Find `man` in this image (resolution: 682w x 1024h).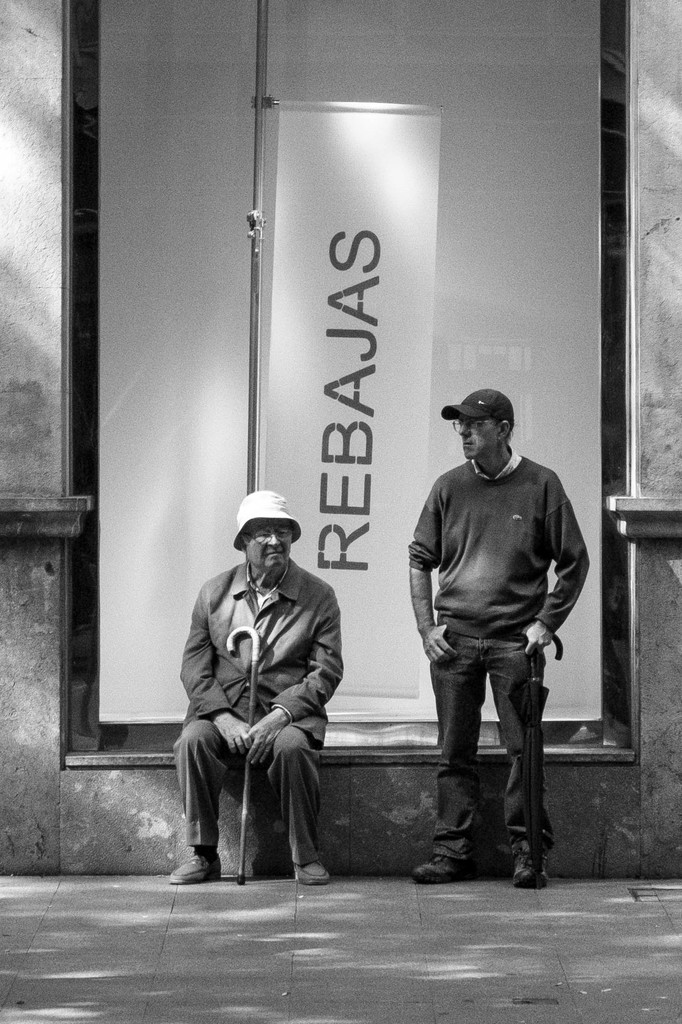
detection(401, 390, 580, 877).
